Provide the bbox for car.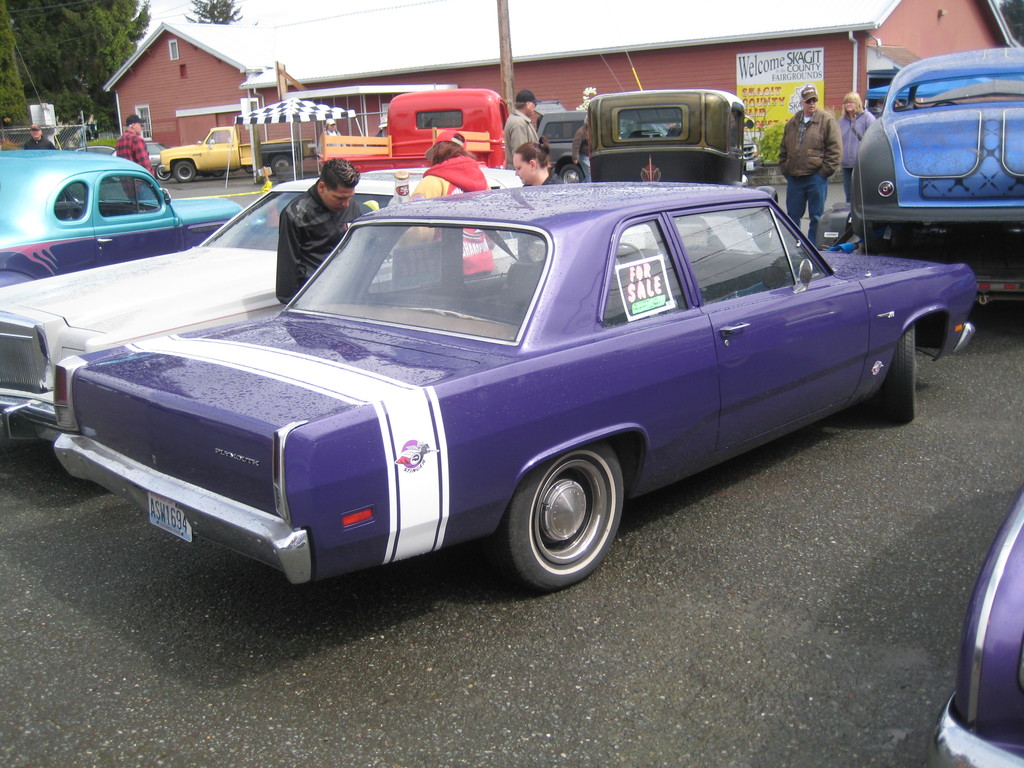
left=0, top=163, right=524, bottom=449.
